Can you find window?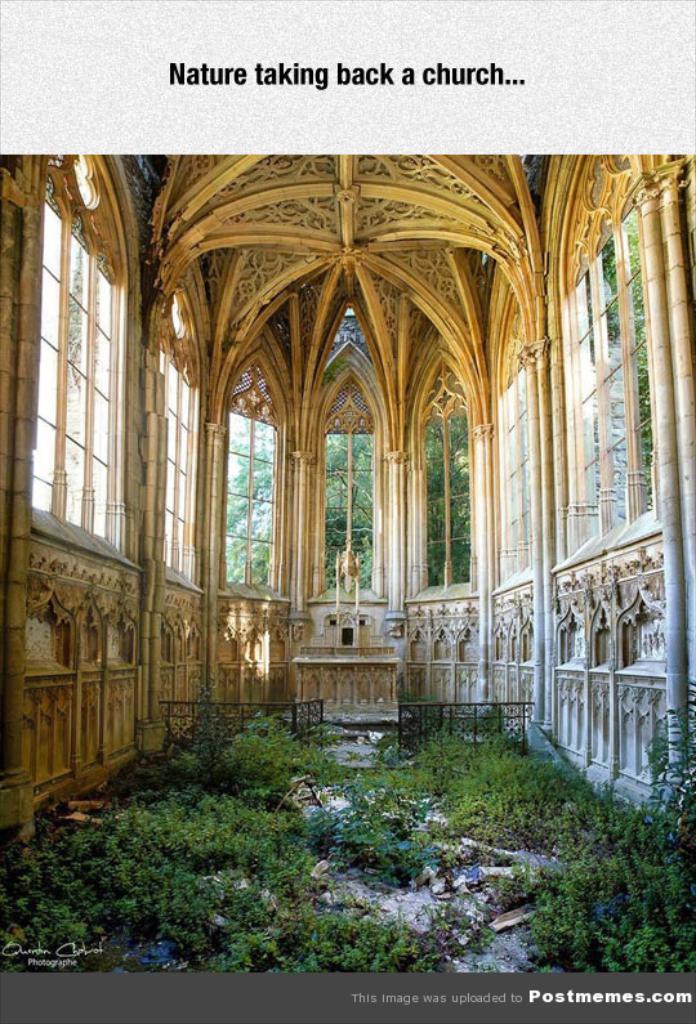
Yes, bounding box: [x1=407, y1=415, x2=470, y2=596].
